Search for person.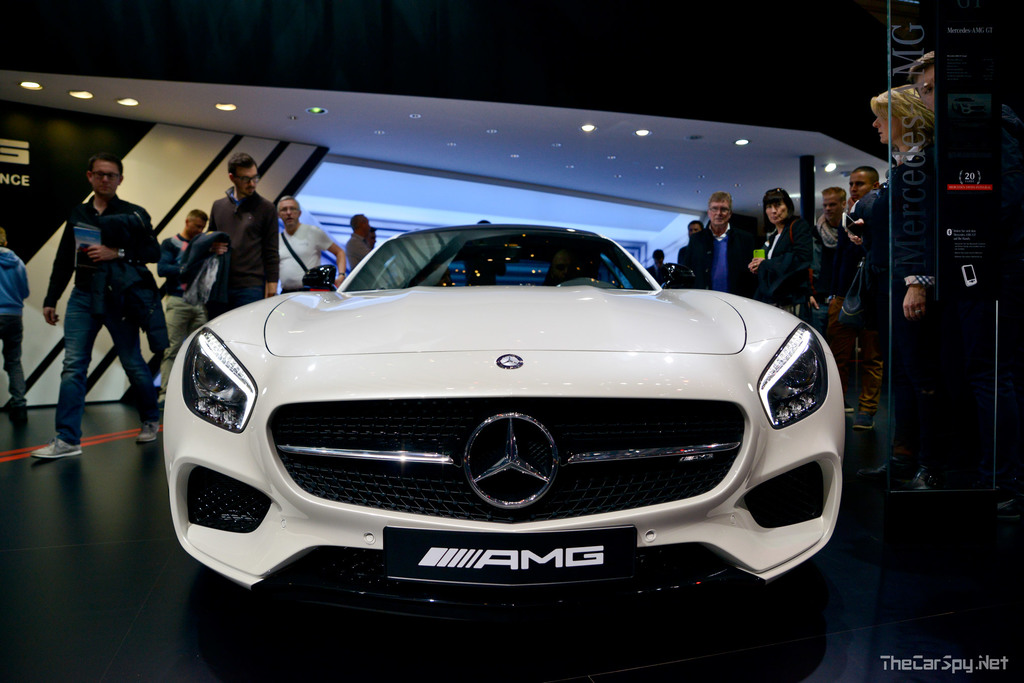
Found at <region>686, 195, 740, 280</region>.
